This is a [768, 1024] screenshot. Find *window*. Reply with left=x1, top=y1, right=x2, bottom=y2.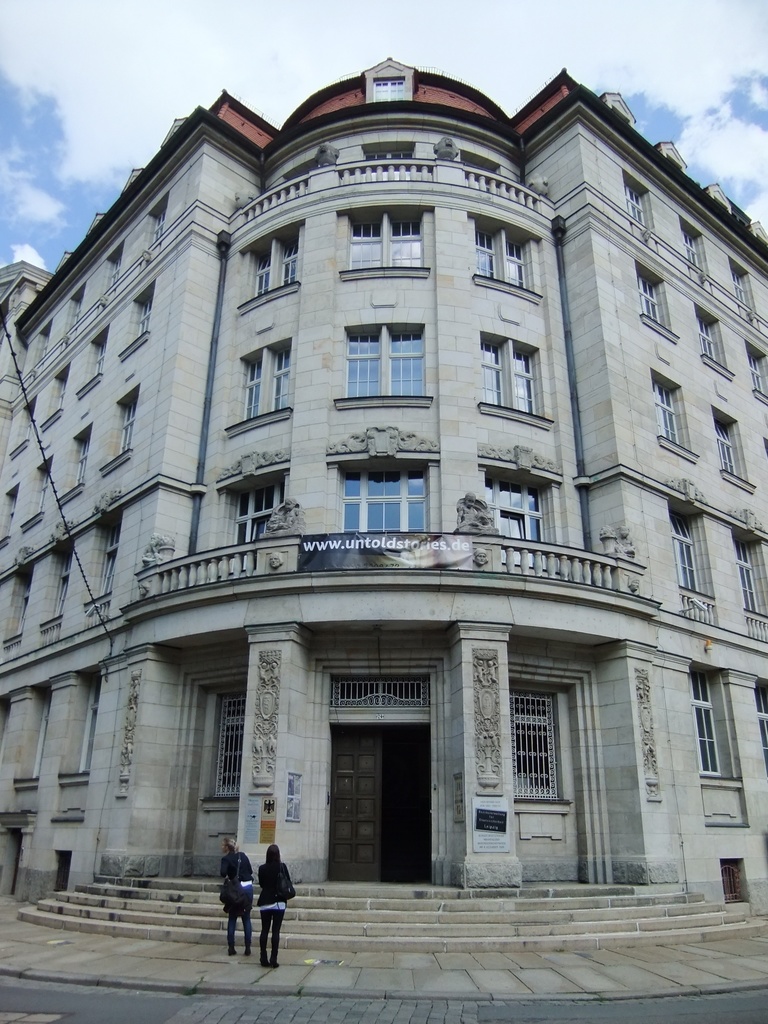
left=100, top=385, right=140, bottom=476.
